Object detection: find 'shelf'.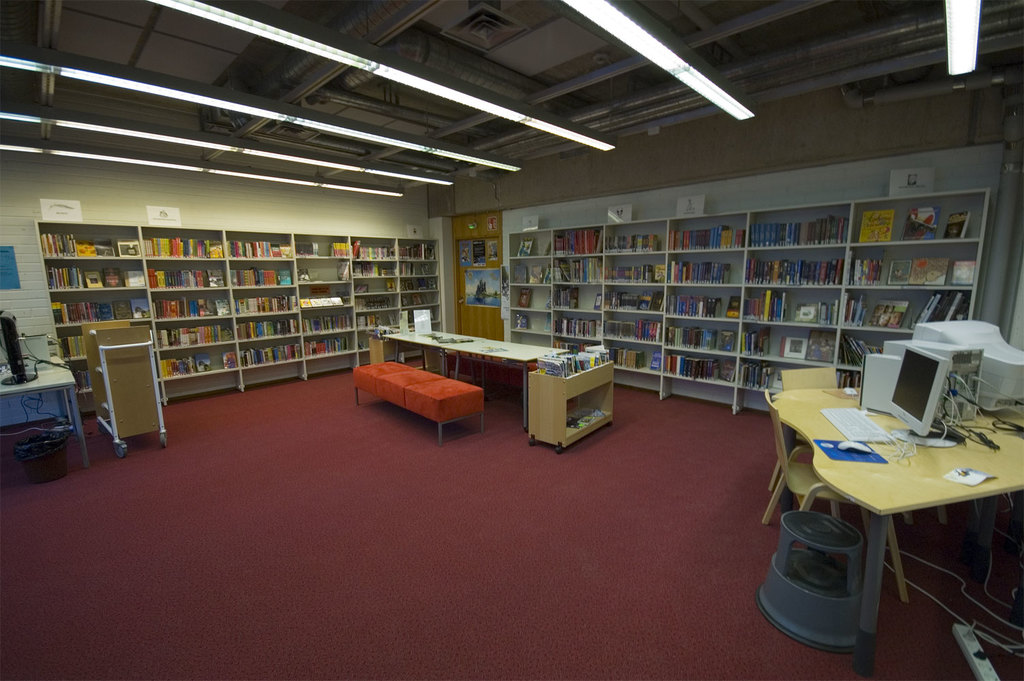
(left=385, top=302, right=441, bottom=315).
